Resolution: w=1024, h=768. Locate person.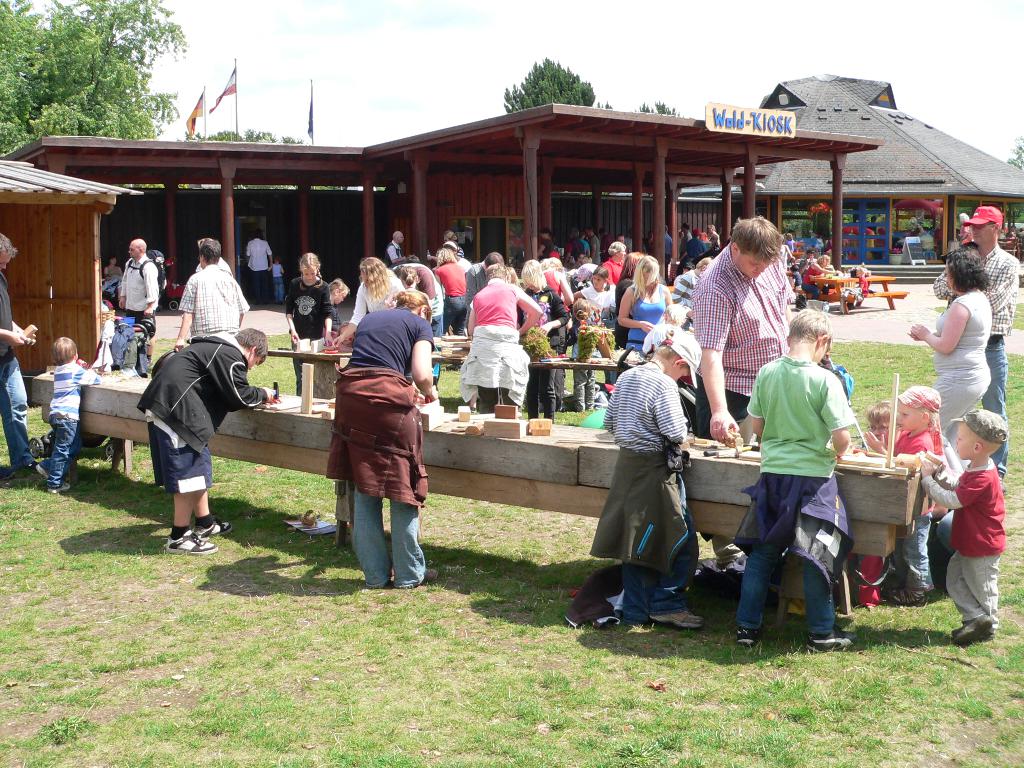
x1=606 y1=240 x2=626 y2=292.
